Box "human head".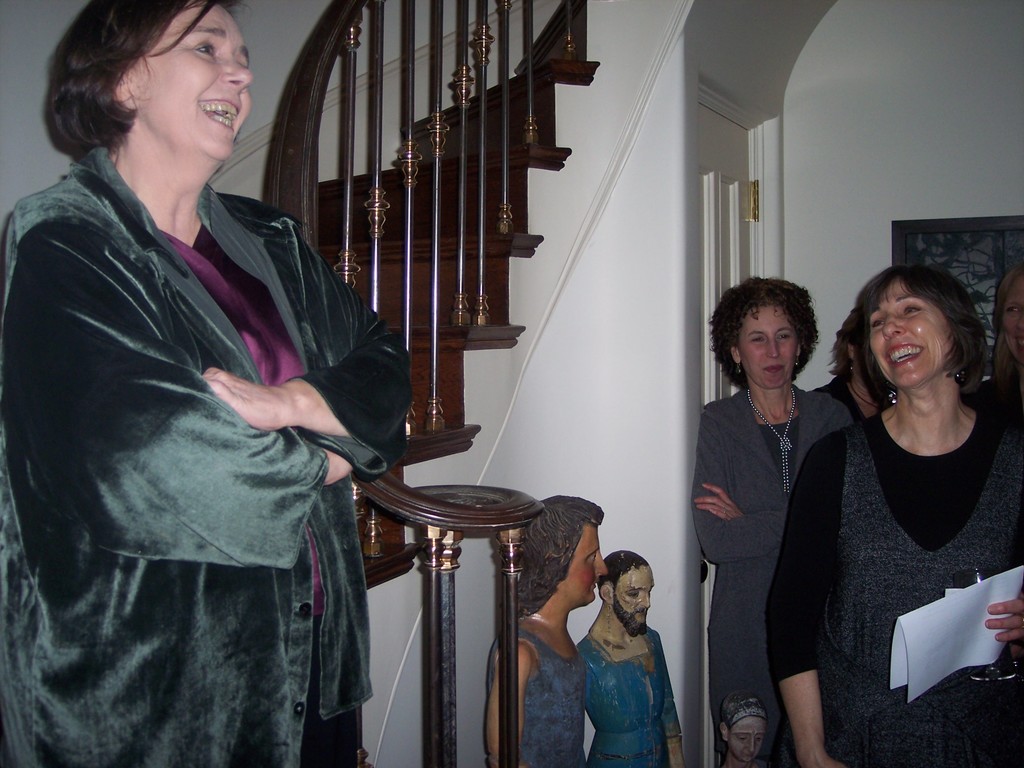
detection(53, 6, 269, 175).
